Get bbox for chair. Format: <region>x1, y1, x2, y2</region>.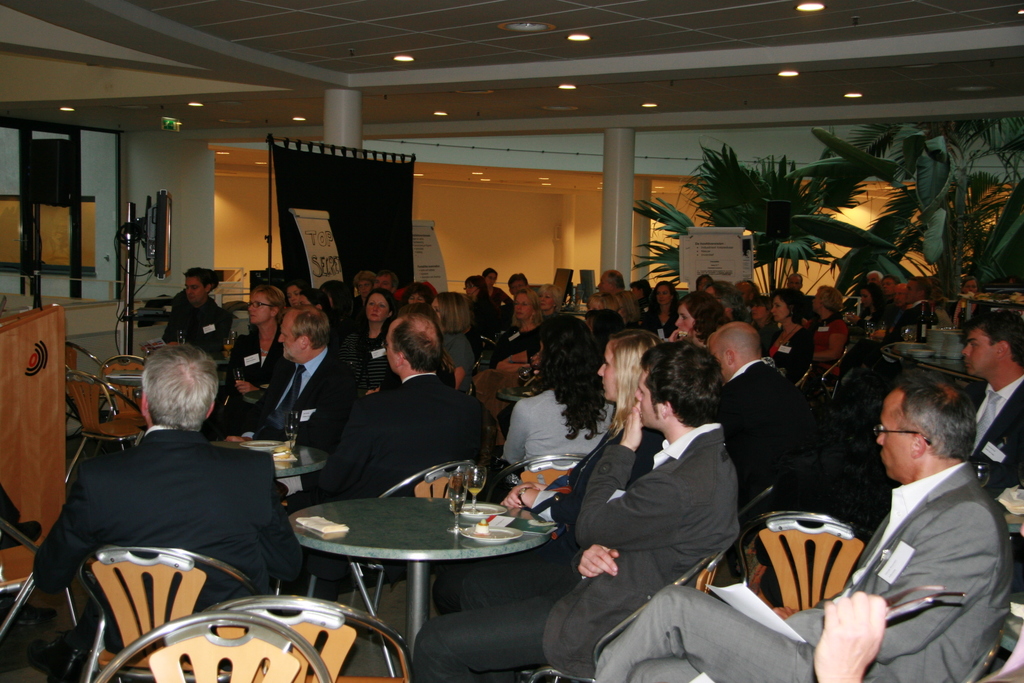
<region>797, 358, 815, 389</region>.
